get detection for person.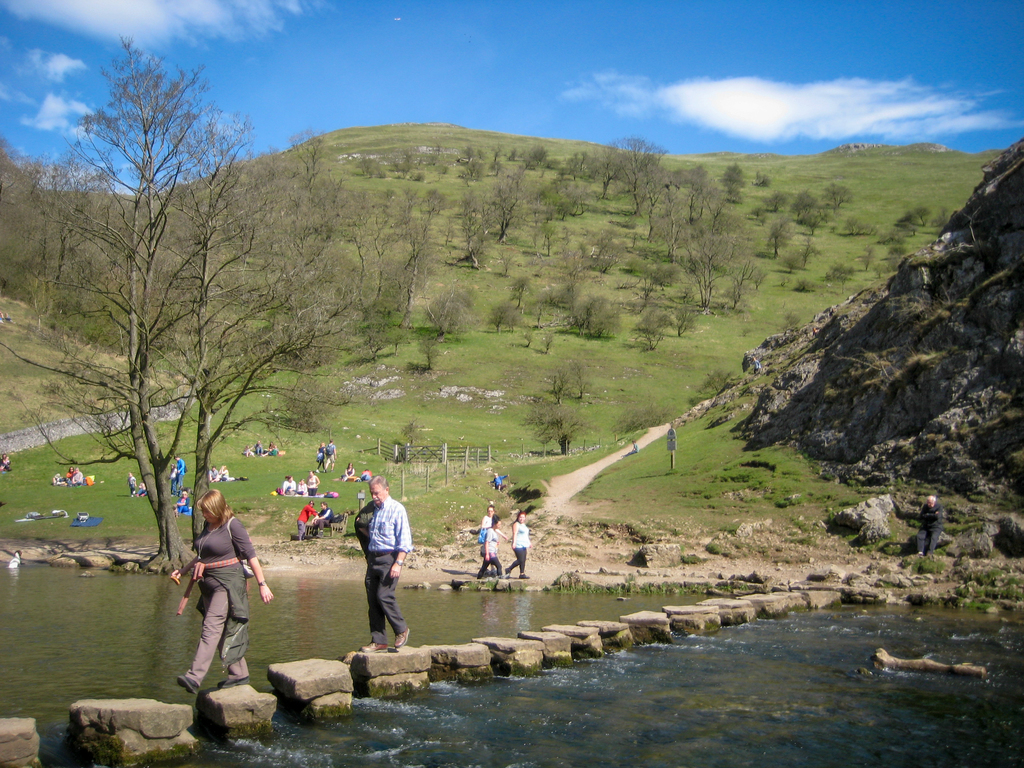
Detection: (491, 471, 508, 493).
